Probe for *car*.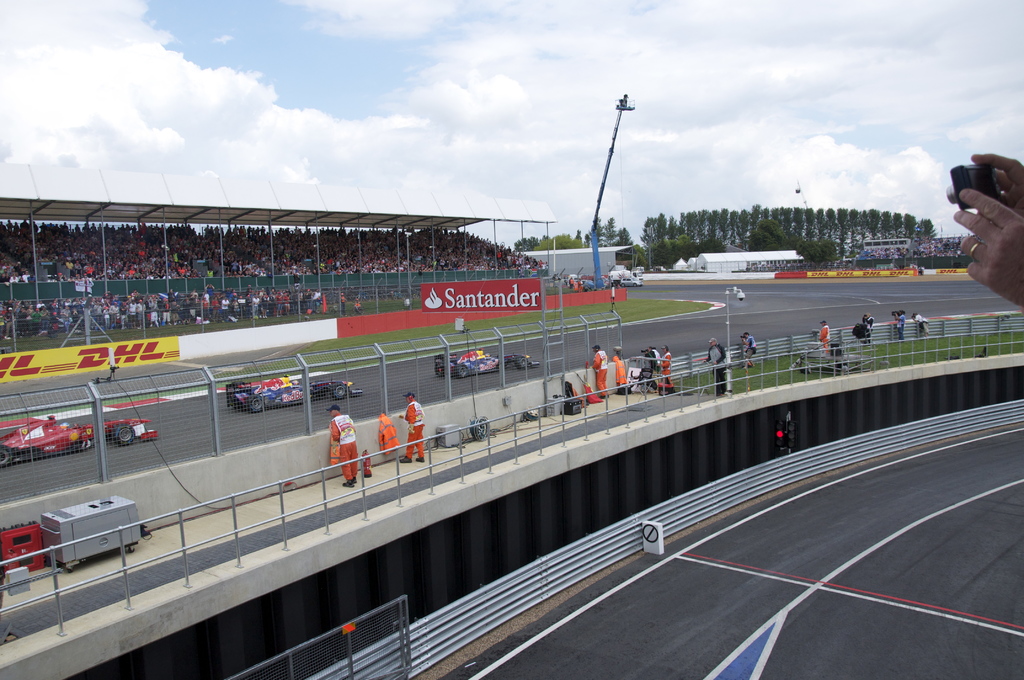
Probe result: <region>429, 344, 543, 376</region>.
